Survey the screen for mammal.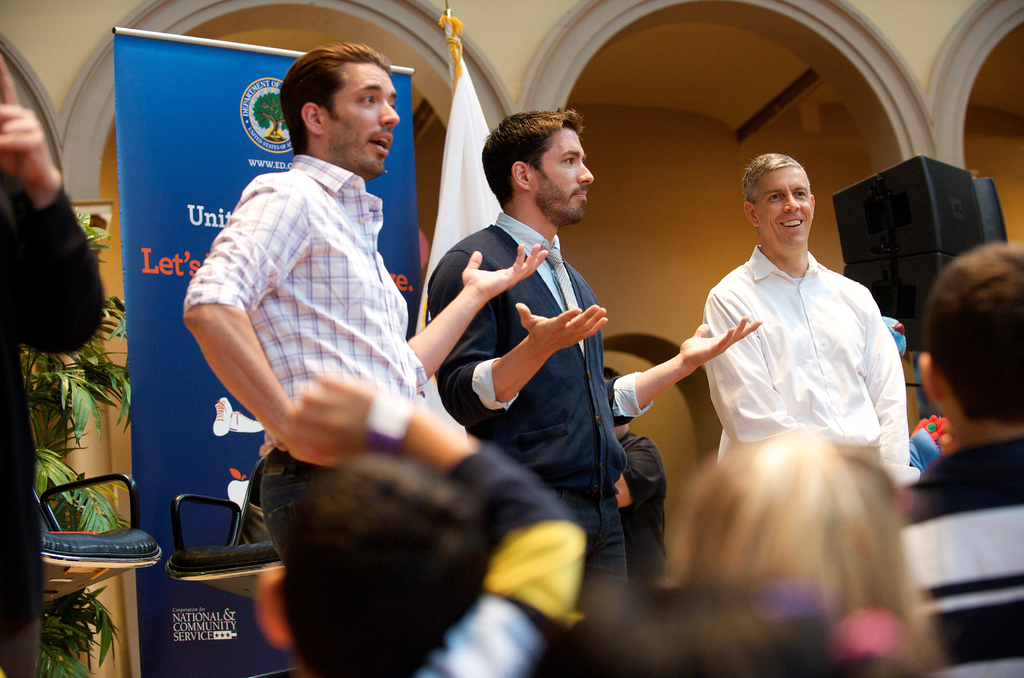
Survey found: (left=250, top=375, right=586, bottom=677).
